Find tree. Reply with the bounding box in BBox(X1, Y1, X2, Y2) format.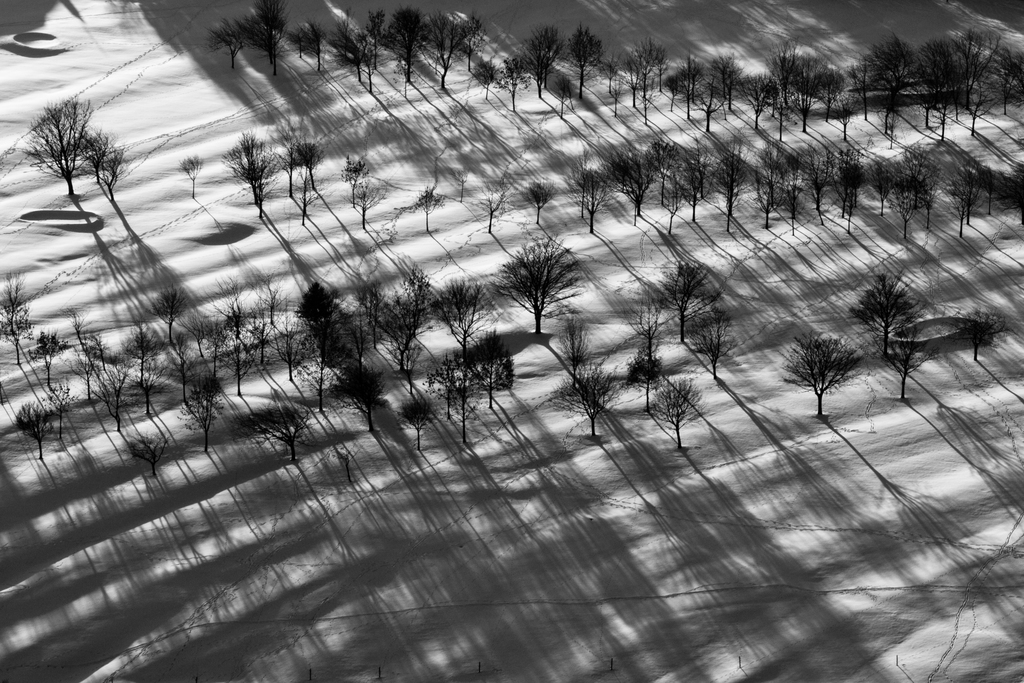
BBox(17, 315, 67, 368).
